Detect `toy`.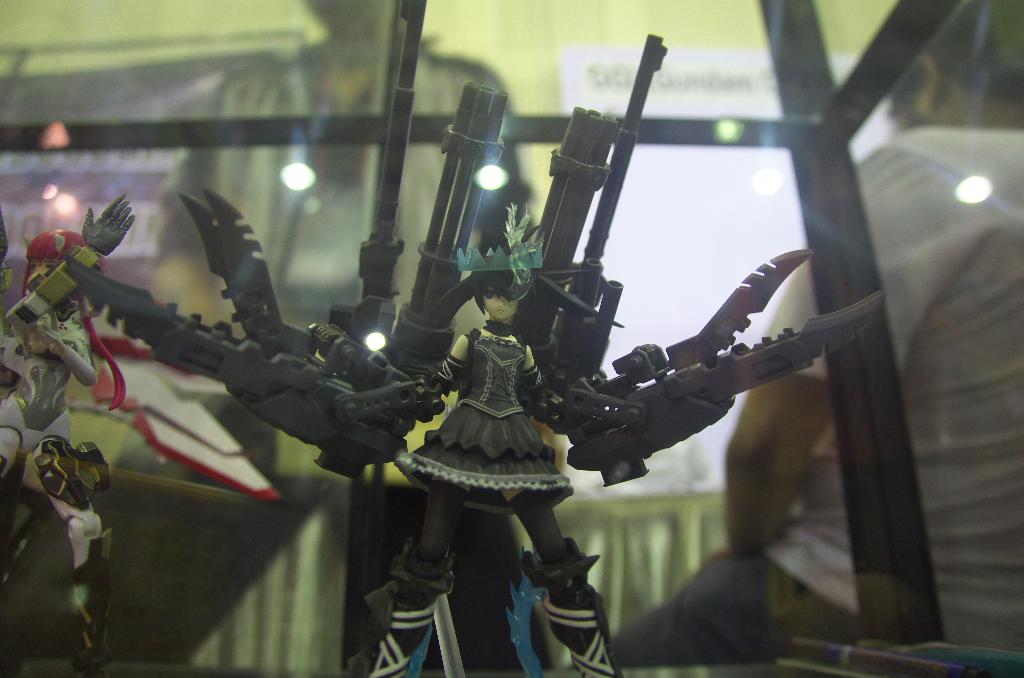
Detected at box(0, 197, 285, 677).
